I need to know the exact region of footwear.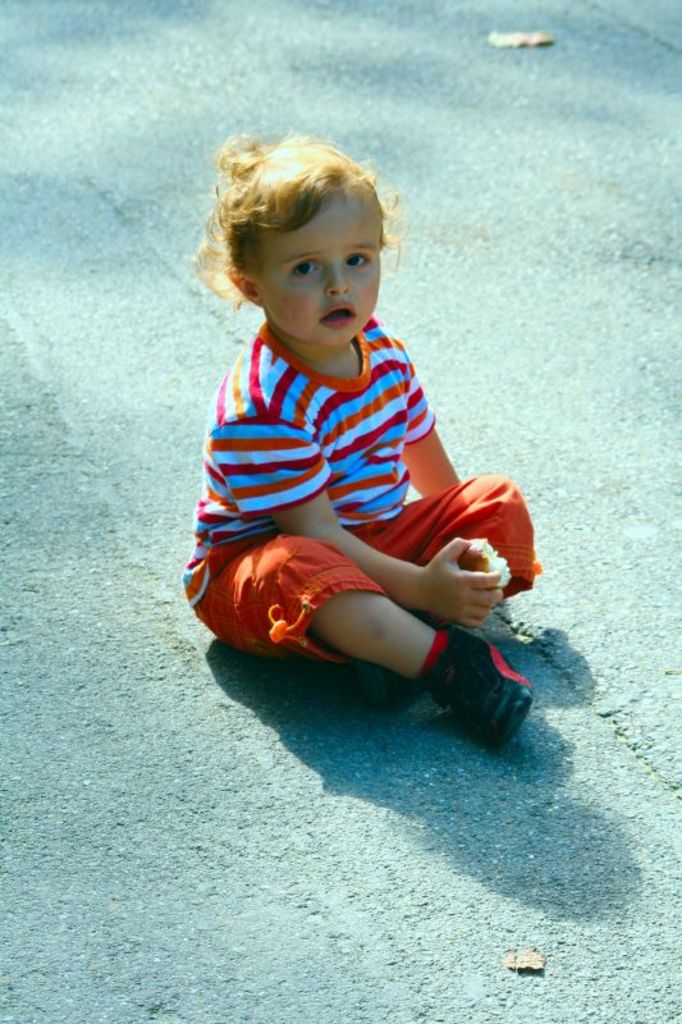
Region: (x1=429, y1=622, x2=535, y2=742).
